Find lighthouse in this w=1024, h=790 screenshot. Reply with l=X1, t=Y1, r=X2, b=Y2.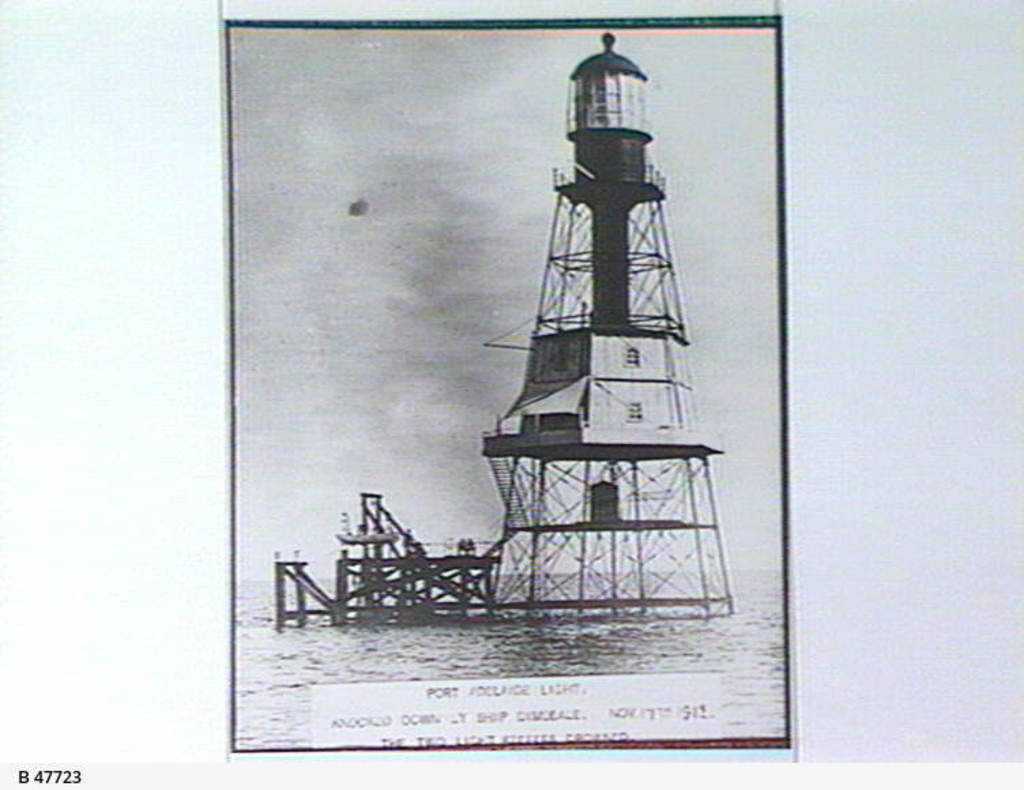
l=445, t=84, r=773, b=627.
